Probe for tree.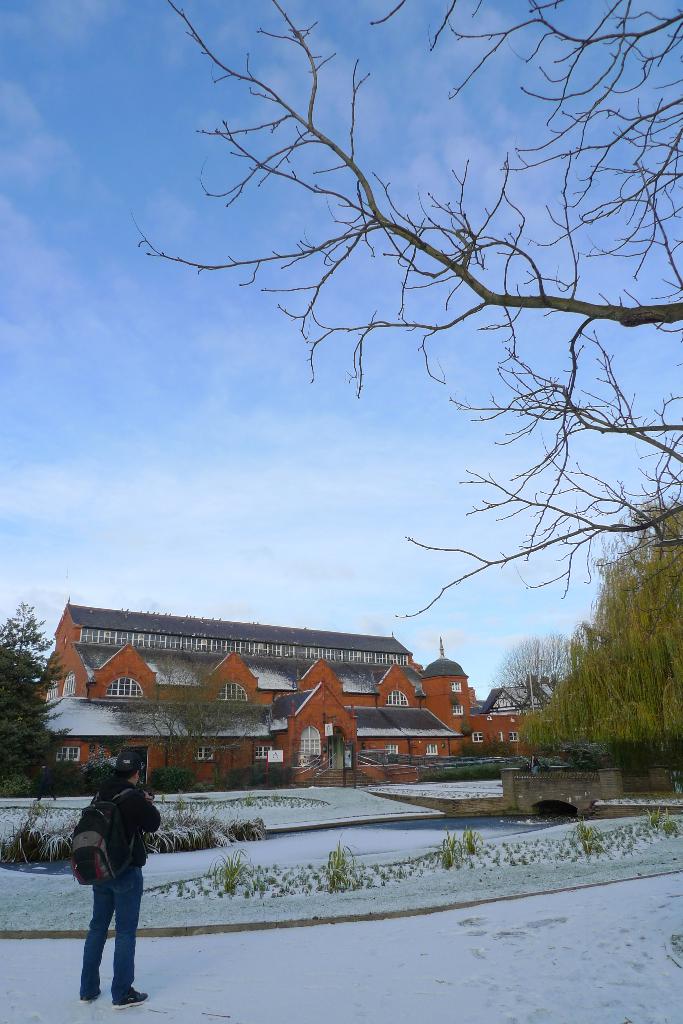
Probe result: BBox(0, 596, 76, 796).
